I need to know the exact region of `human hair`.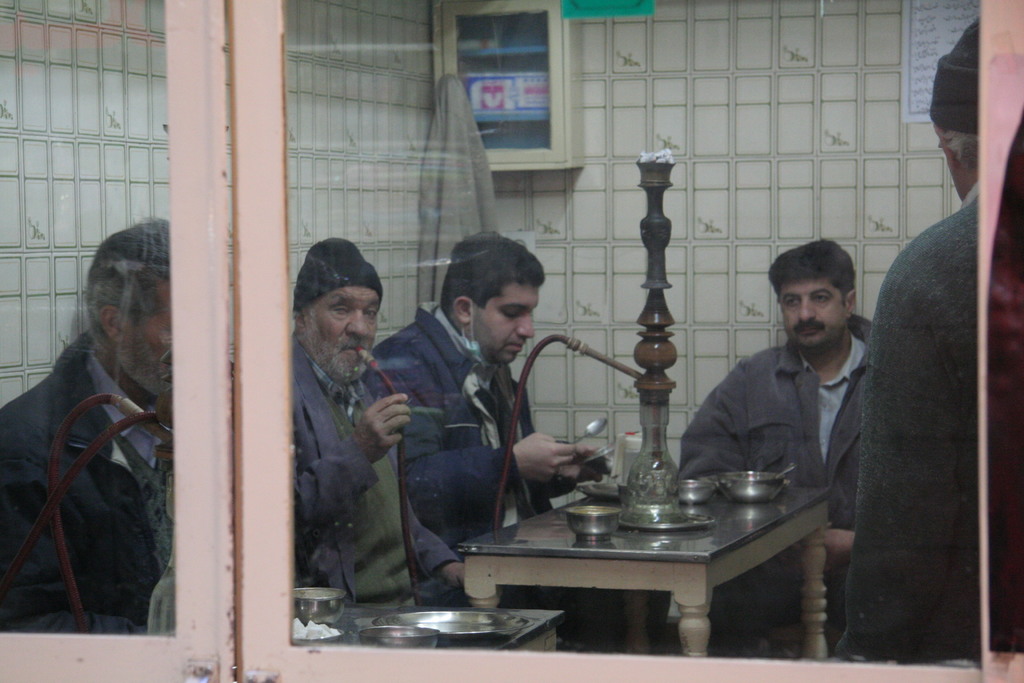
Region: <box>439,229,547,317</box>.
